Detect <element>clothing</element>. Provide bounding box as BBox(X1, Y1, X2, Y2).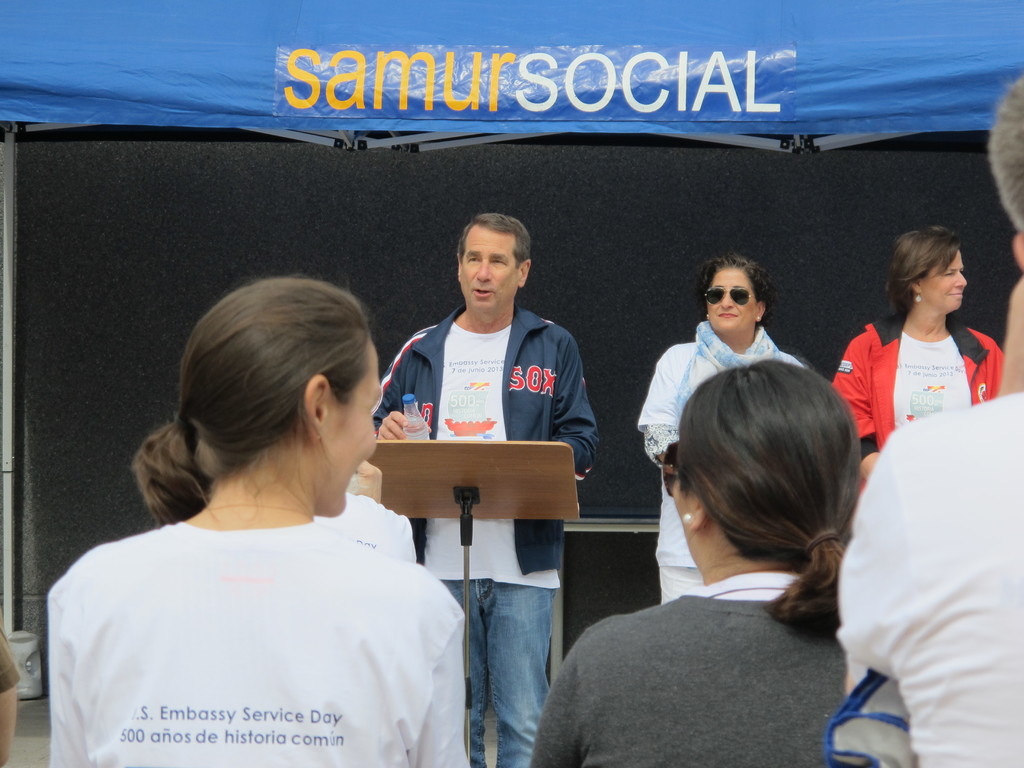
BBox(0, 625, 23, 698).
